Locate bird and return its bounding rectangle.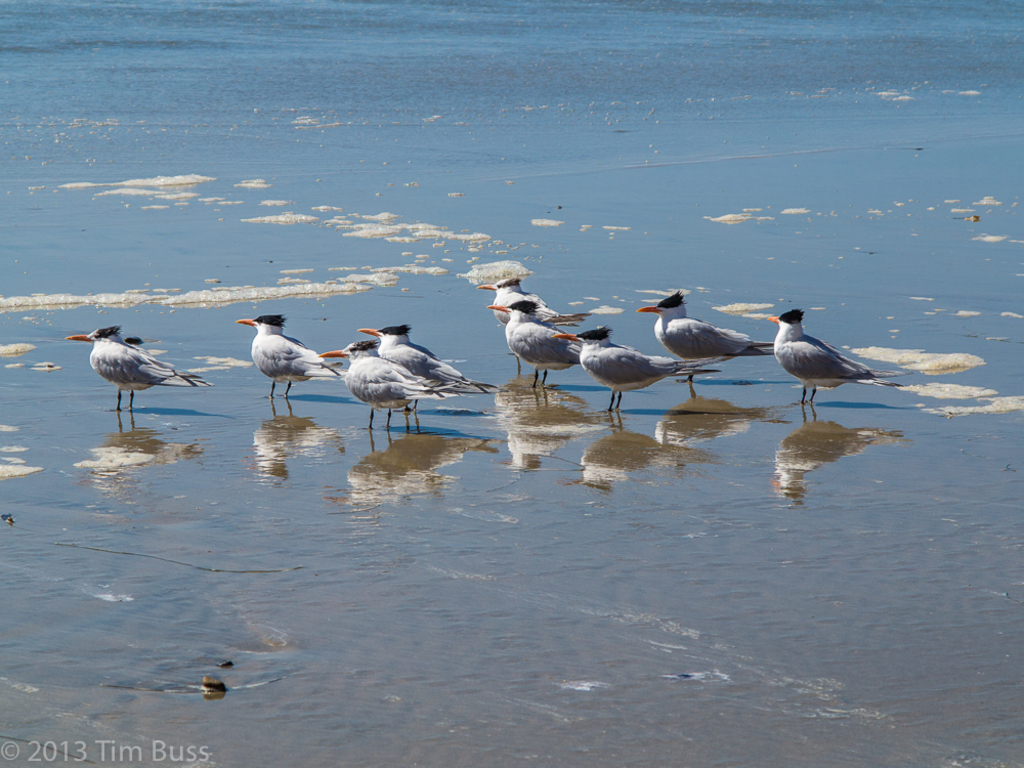
bbox=[68, 318, 215, 411].
